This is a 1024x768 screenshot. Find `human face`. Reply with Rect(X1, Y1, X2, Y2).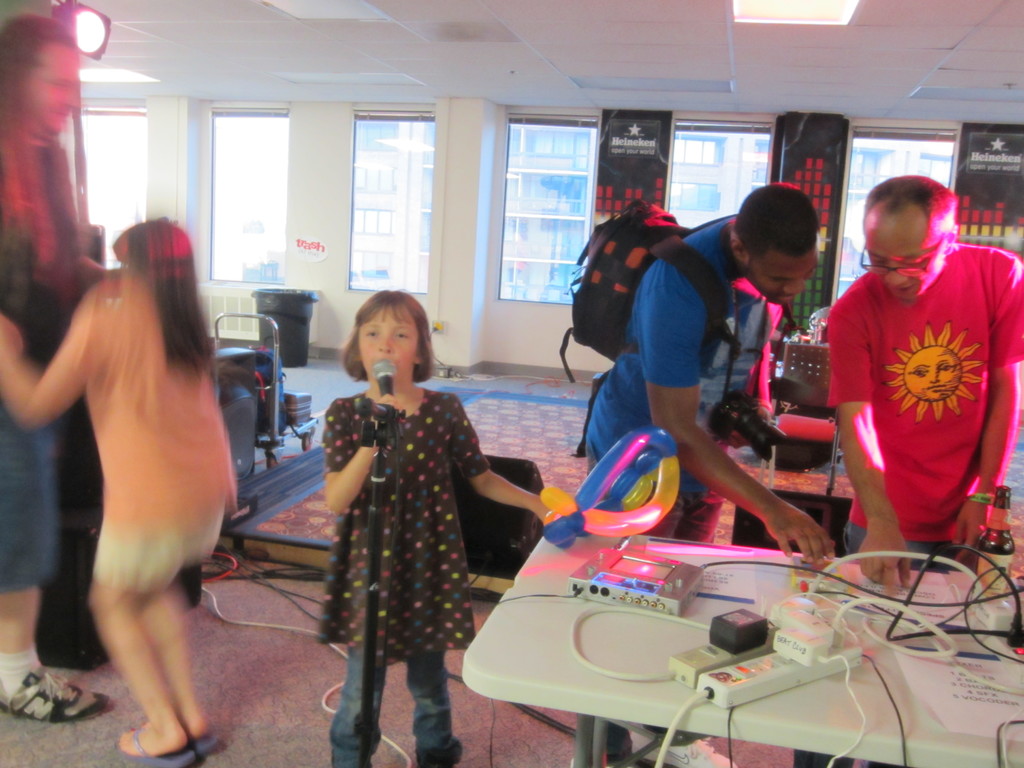
Rect(28, 35, 76, 140).
